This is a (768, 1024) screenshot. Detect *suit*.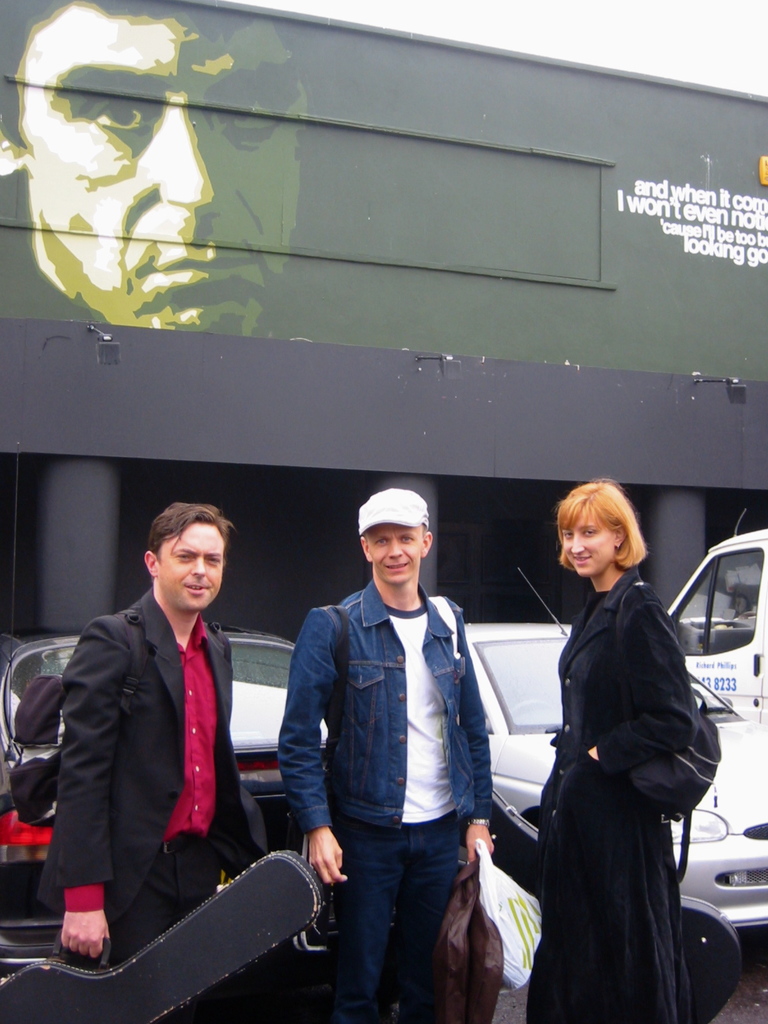
[22, 541, 230, 963].
